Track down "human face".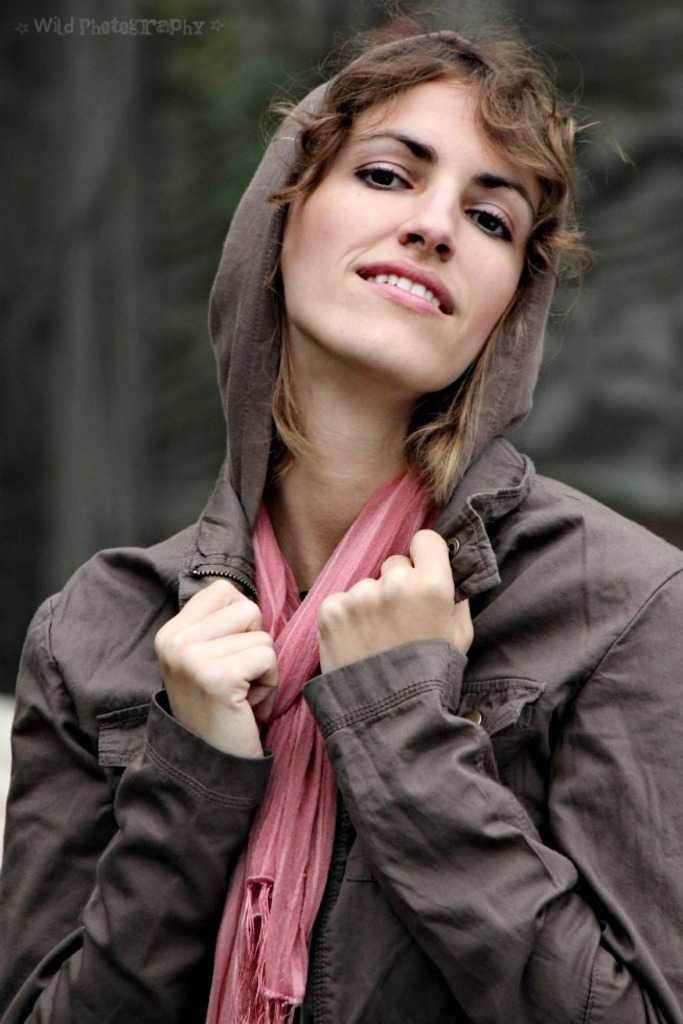
Tracked to [left=281, top=83, right=541, bottom=388].
